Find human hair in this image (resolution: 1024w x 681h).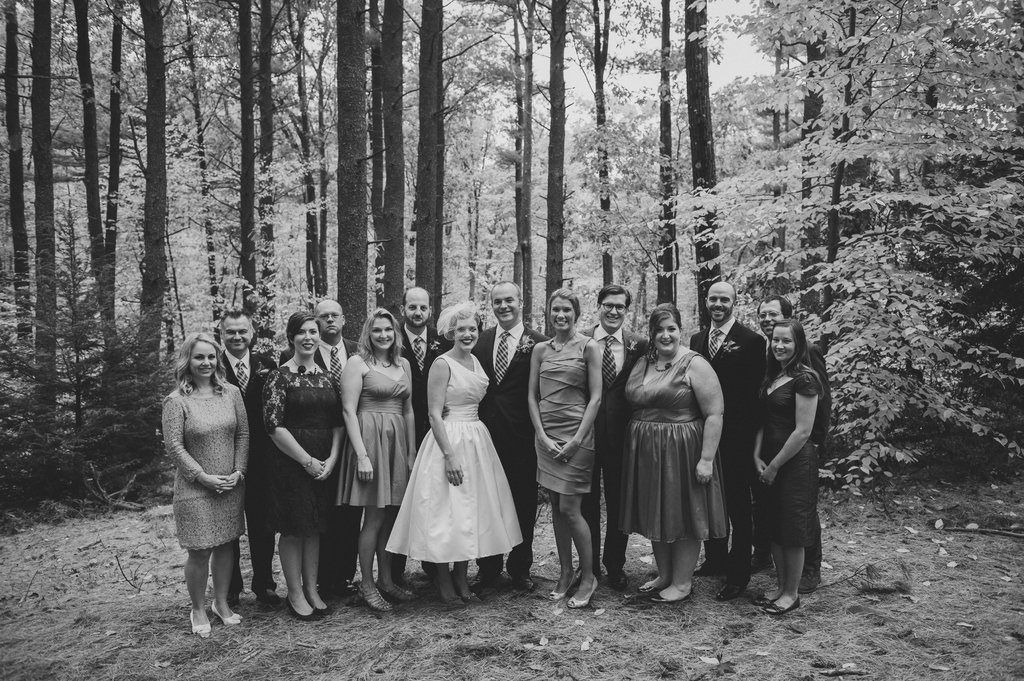
<box>756,291,791,322</box>.
